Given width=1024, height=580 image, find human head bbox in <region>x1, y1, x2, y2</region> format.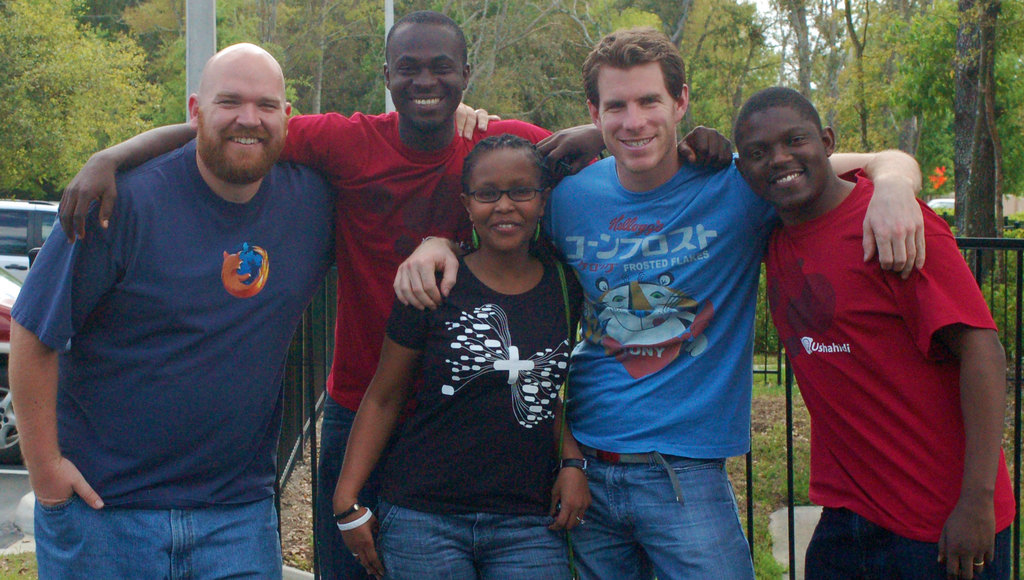
<region>184, 43, 293, 184</region>.
